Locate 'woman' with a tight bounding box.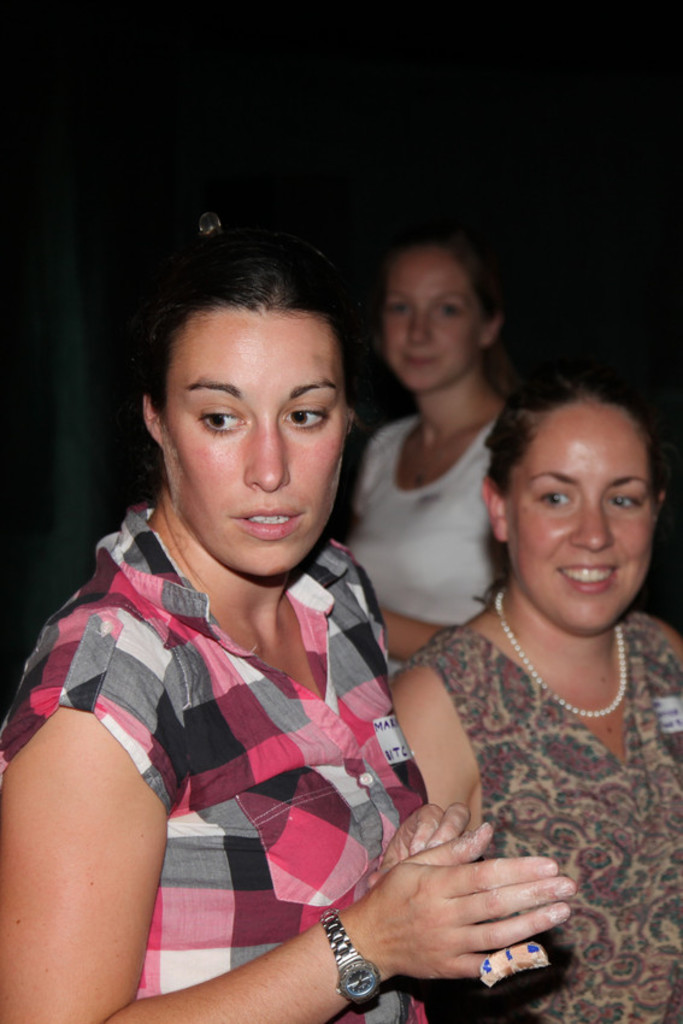
349,220,512,657.
